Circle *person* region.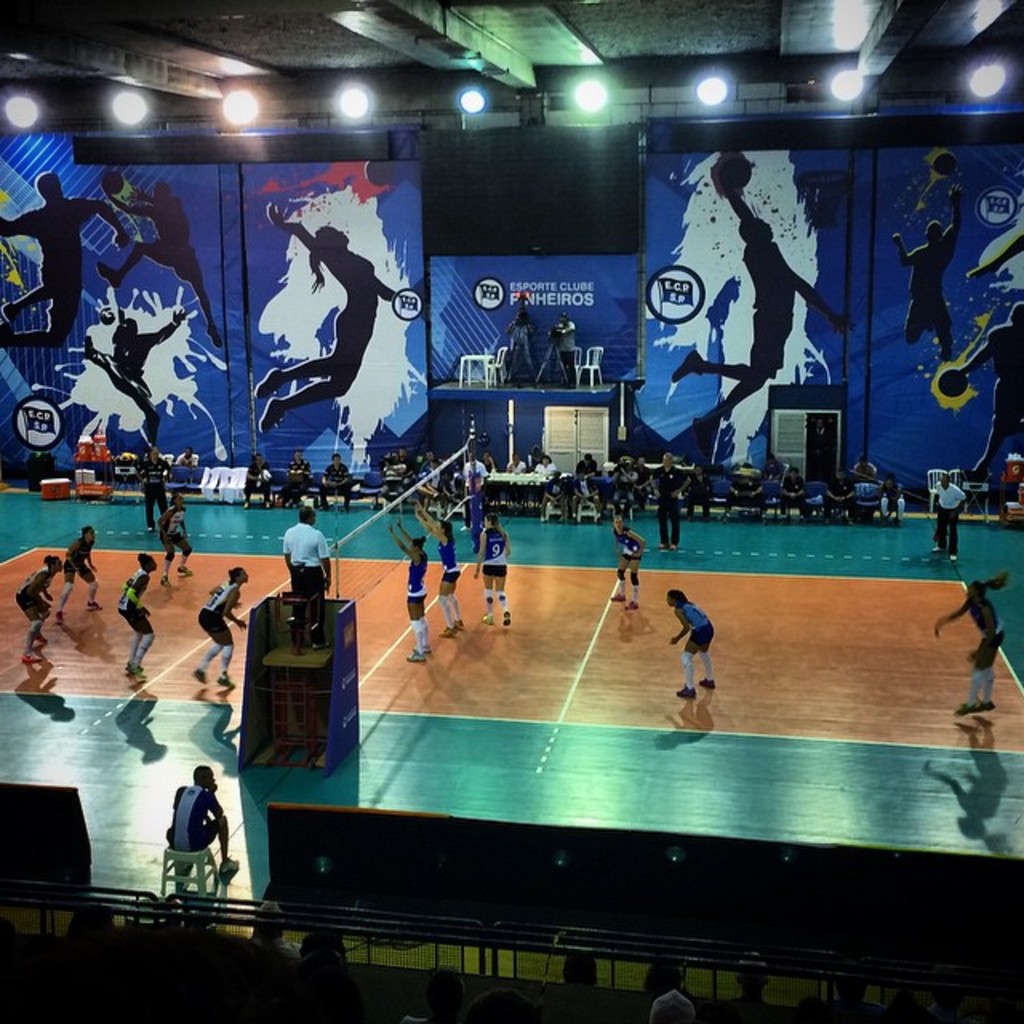
Region: bbox=[477, 451, 496, 496].
